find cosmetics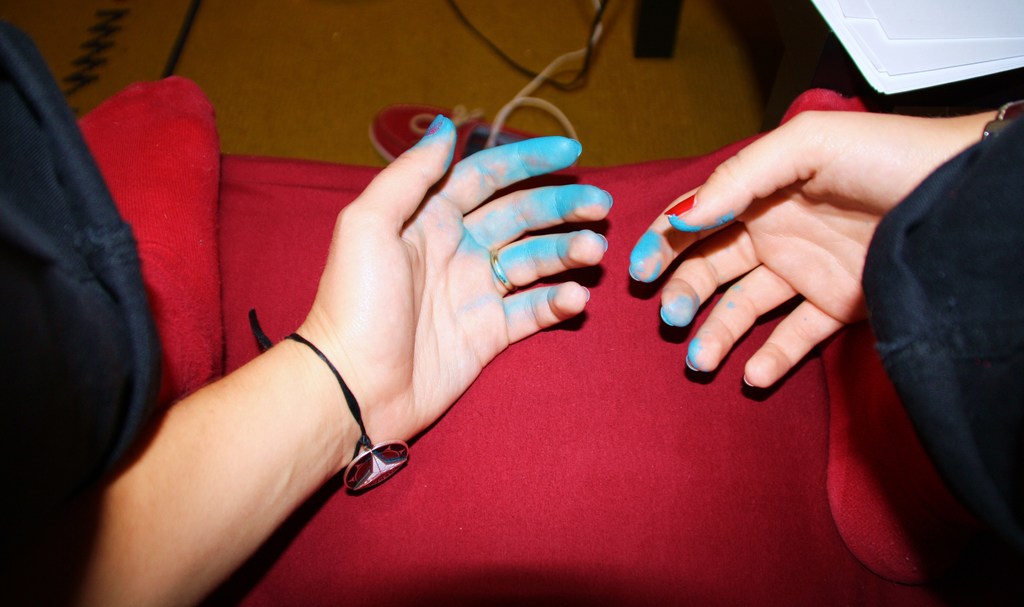
rect(660, 193, 698, 221)
